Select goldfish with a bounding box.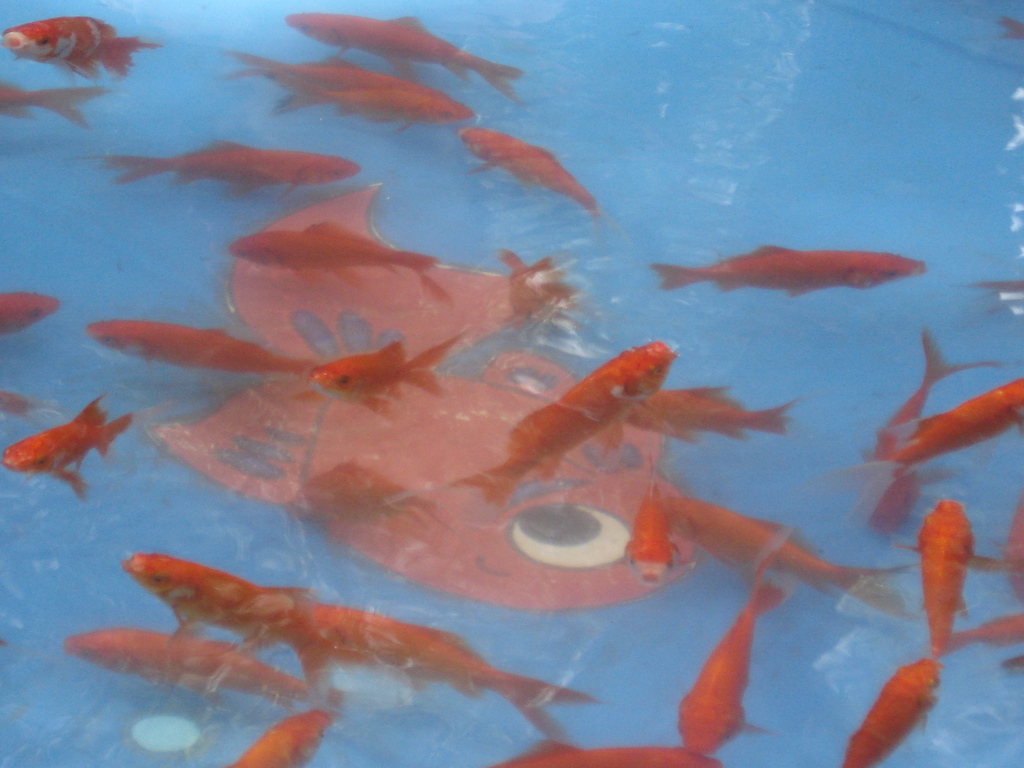
<box>662,250,930,305</box>.
